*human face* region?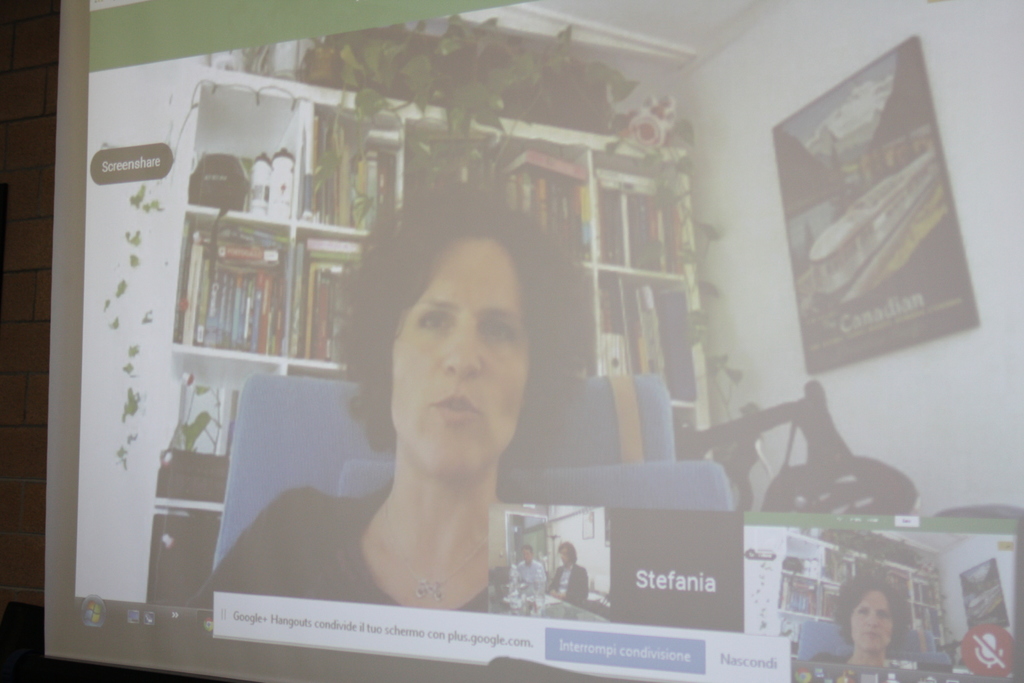
[x1=522, y1=550, x2=531, y2=564]
